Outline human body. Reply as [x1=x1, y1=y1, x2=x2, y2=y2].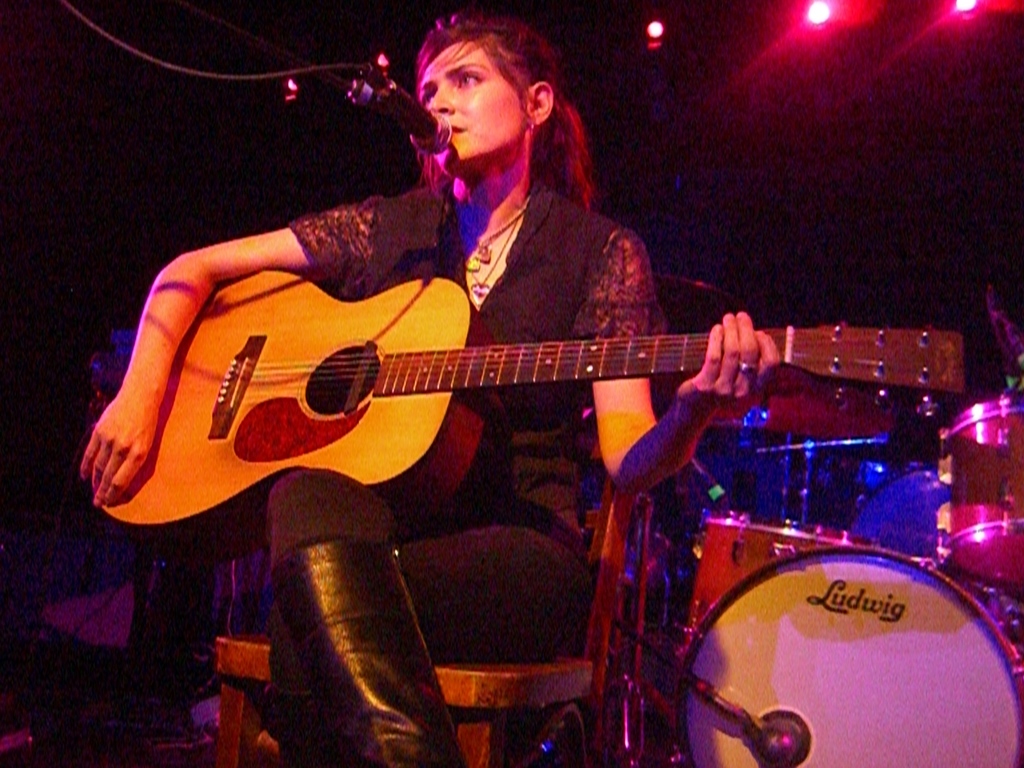
[x1=103, y1=33, x2=912, y2=670].
